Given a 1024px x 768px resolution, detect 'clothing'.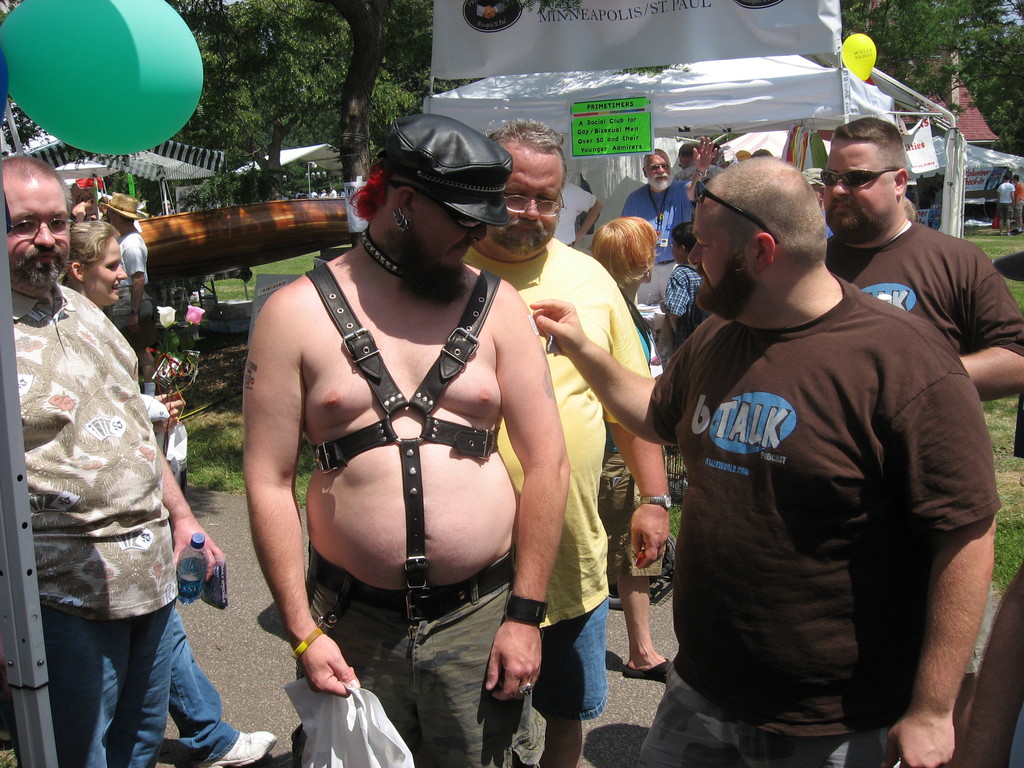
left=623, top=182, right=695, bottom=300.
